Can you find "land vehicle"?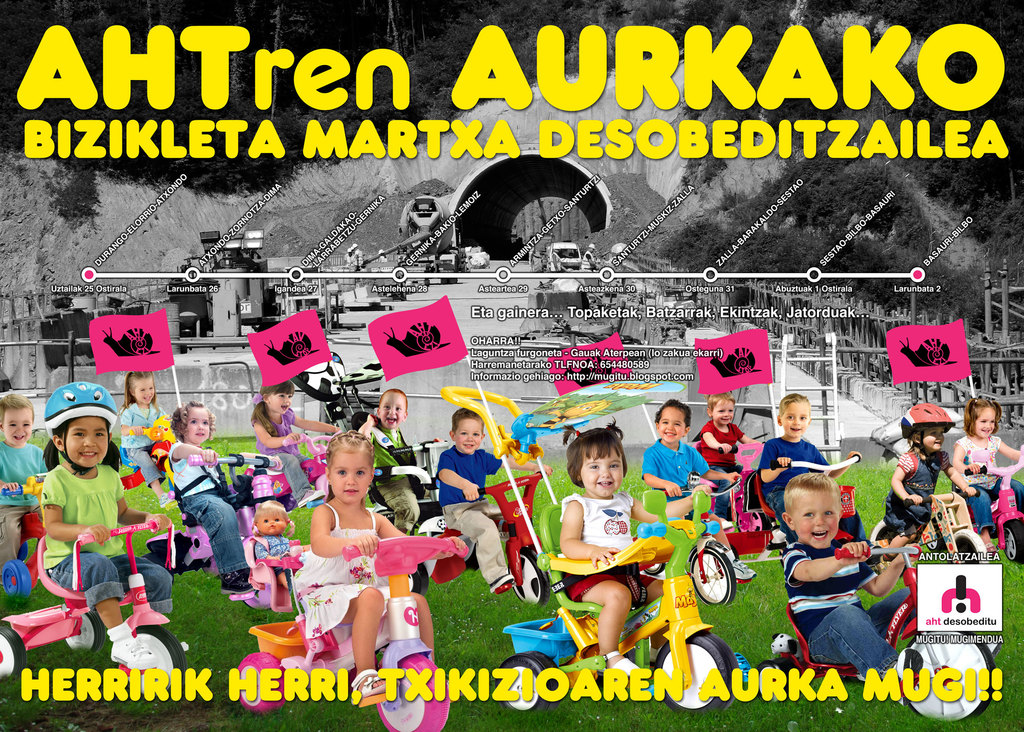
Yes, bounding box: bbox=(741, 449, 861, 562).
